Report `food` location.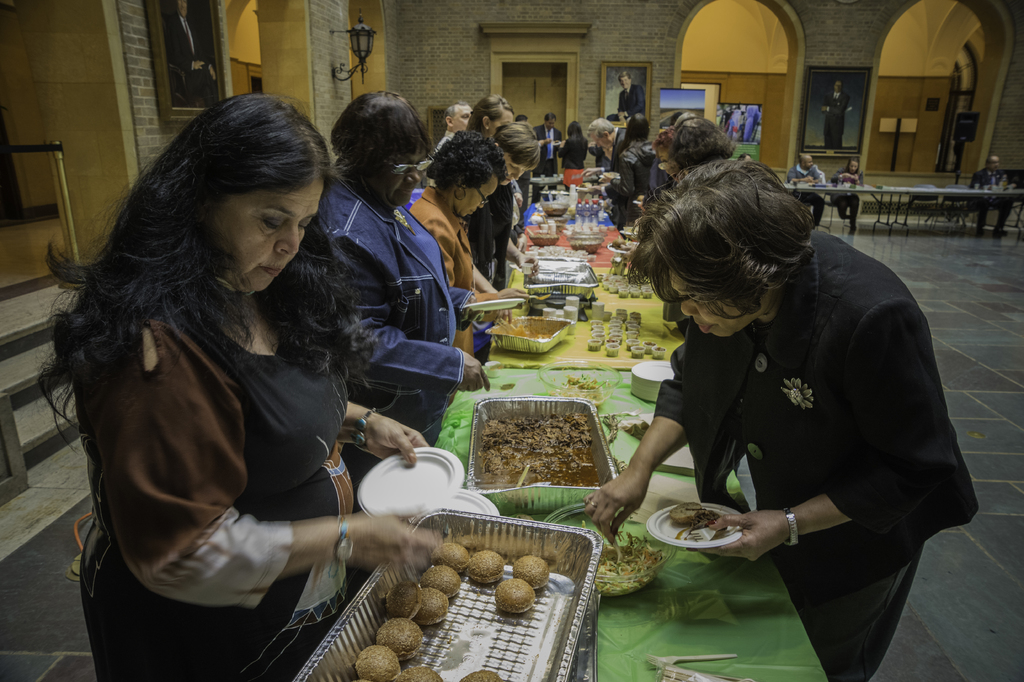
Report: select_region(431, 541, 471, 578).
